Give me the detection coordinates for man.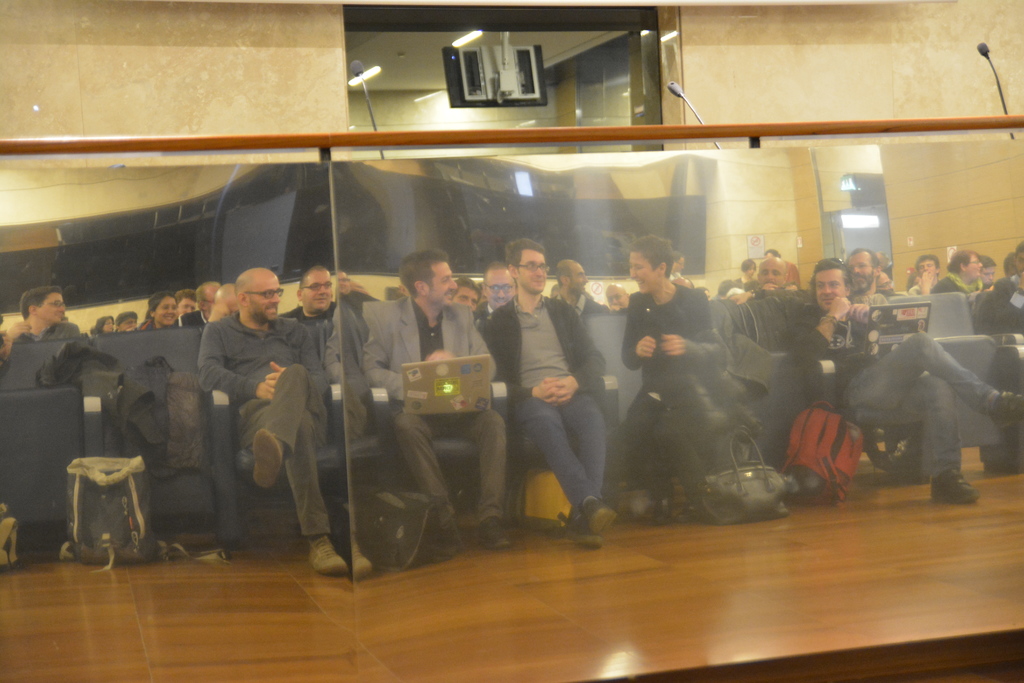
bbox=(280, 267, 344, 321).
